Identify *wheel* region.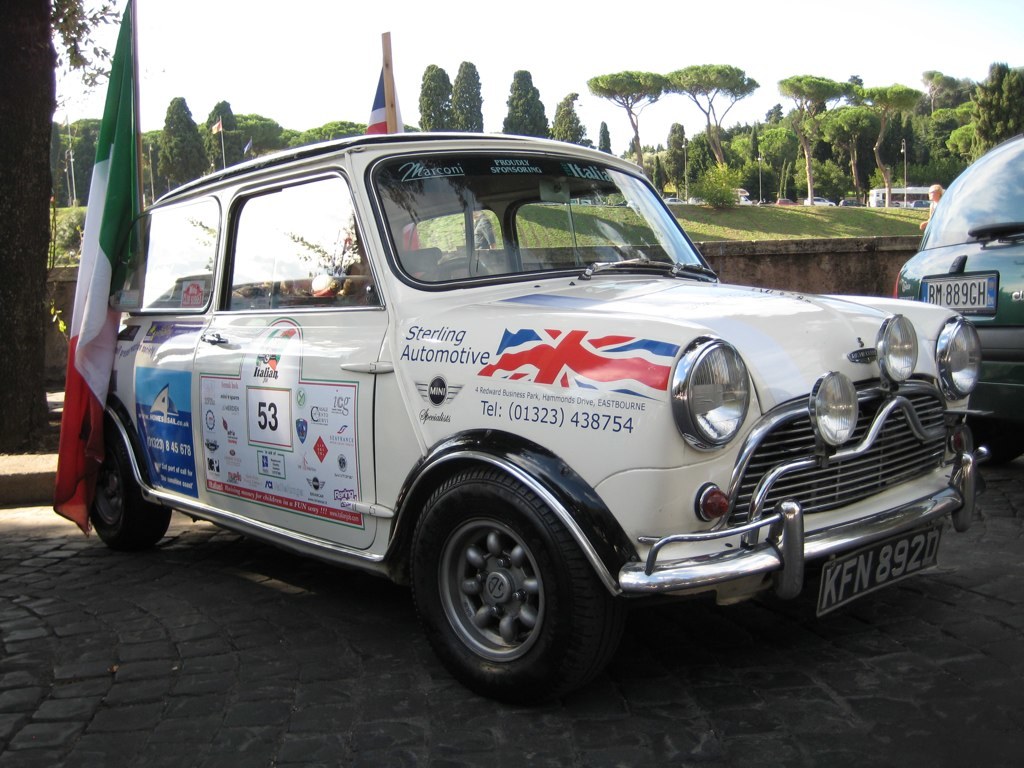
Region: bbox=(420, 257, 486, 281).
